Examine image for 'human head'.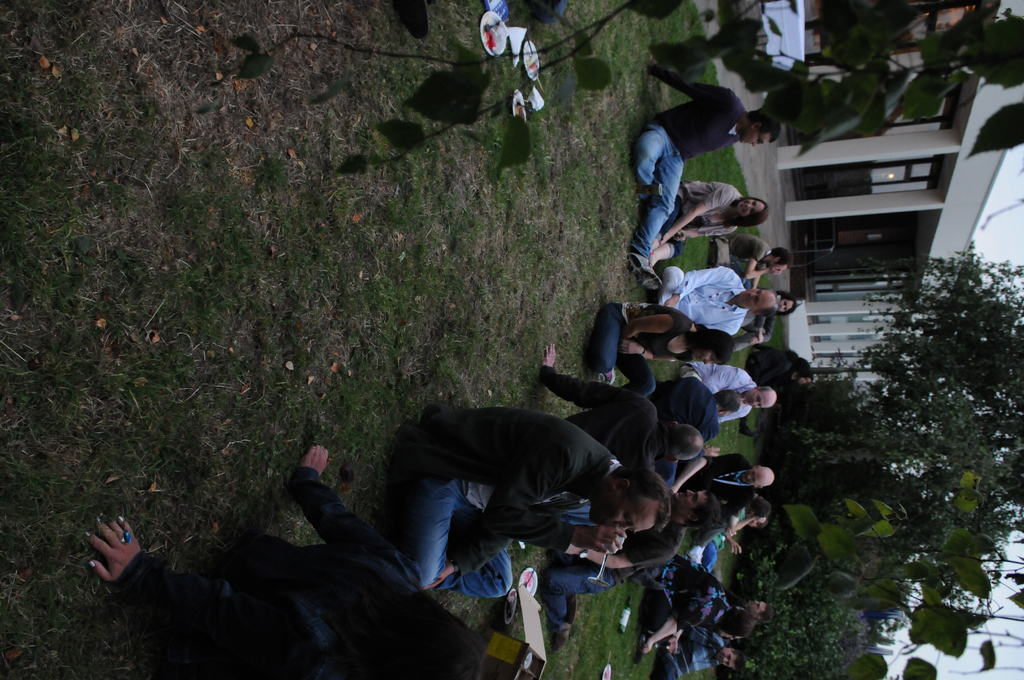
Examination result: box(775, 292, 800, 316).
